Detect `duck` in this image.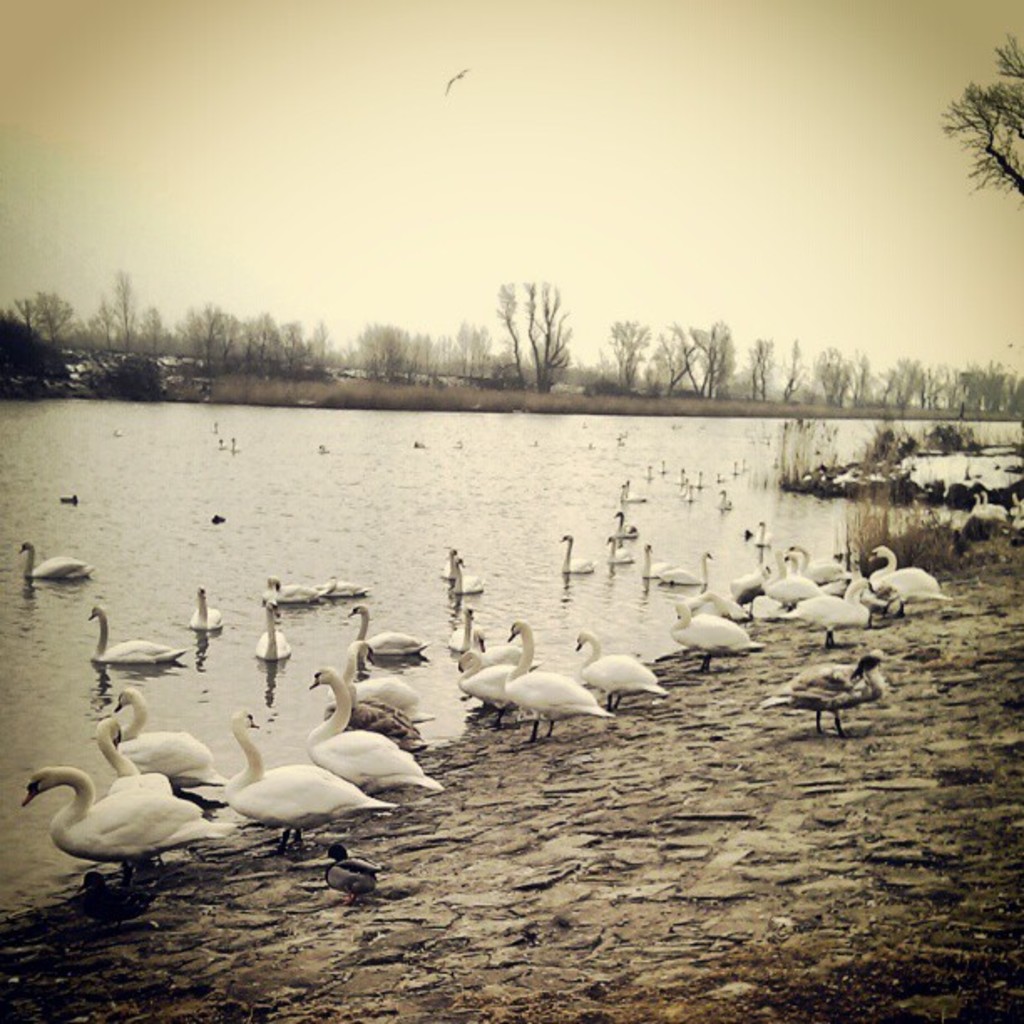
Detection: crop(95, 701, 147, 780).
